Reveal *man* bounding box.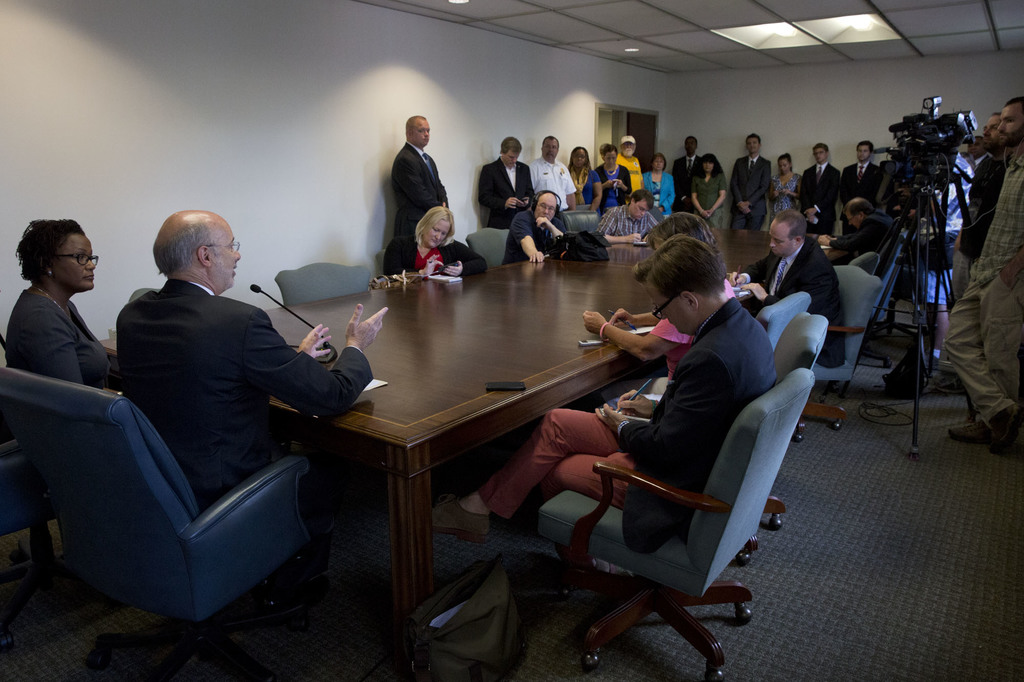
Revealed: <bbox>619, 136, 644, 198</bbox>.
